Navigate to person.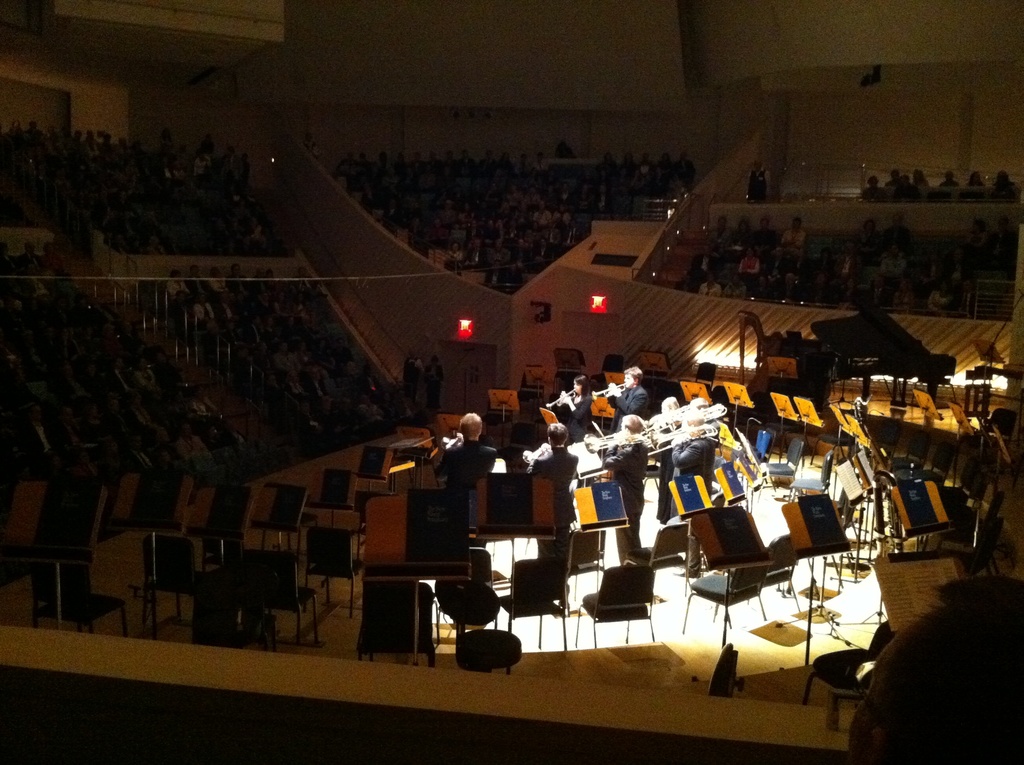
Navigation target: [582, 417, 657, 482].
